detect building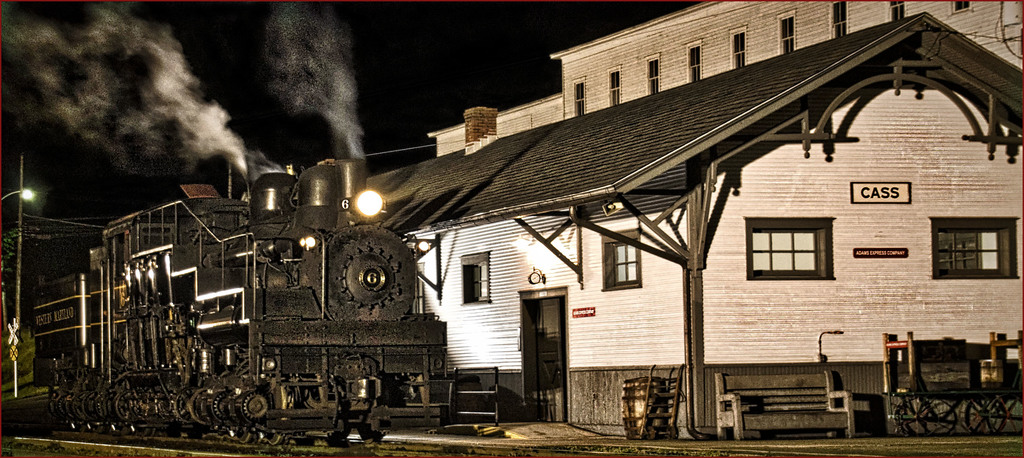
locate(364, 10, 1023, 424)
